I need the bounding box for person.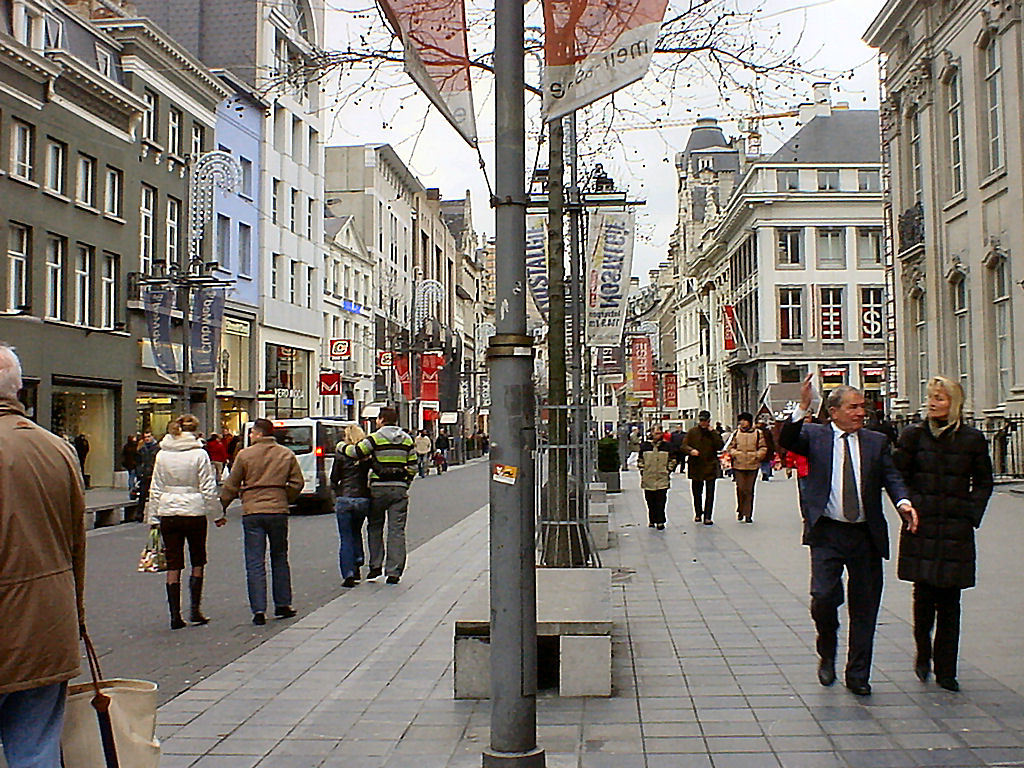
Here it is: <region>680, 408, 725, 528</region>.
